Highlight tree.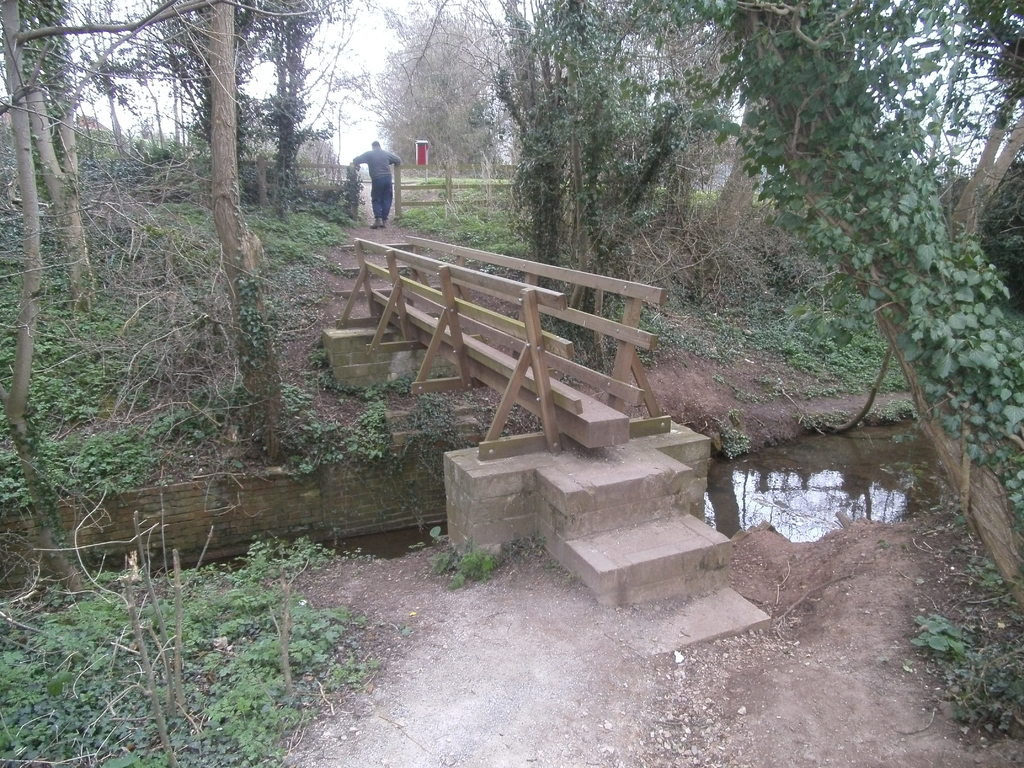
Highlighted region: (x1=645, y1=0, x2=1022, y2=611).
